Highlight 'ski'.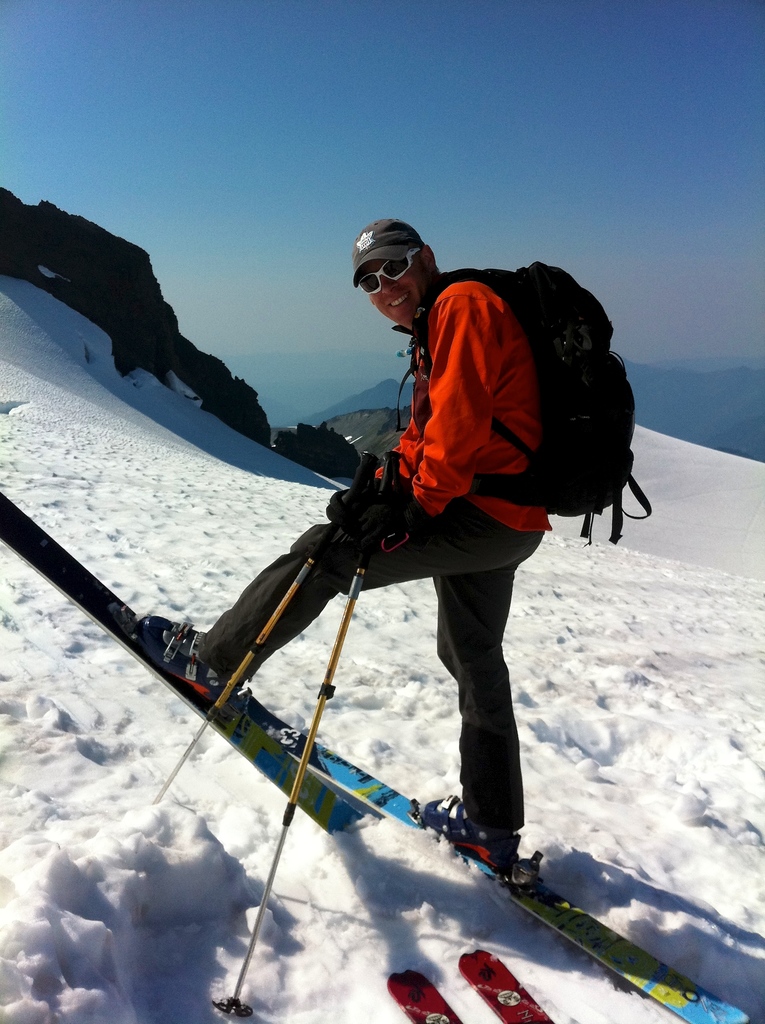
Highlighted region: Rect(0, 472, 394, 847).
